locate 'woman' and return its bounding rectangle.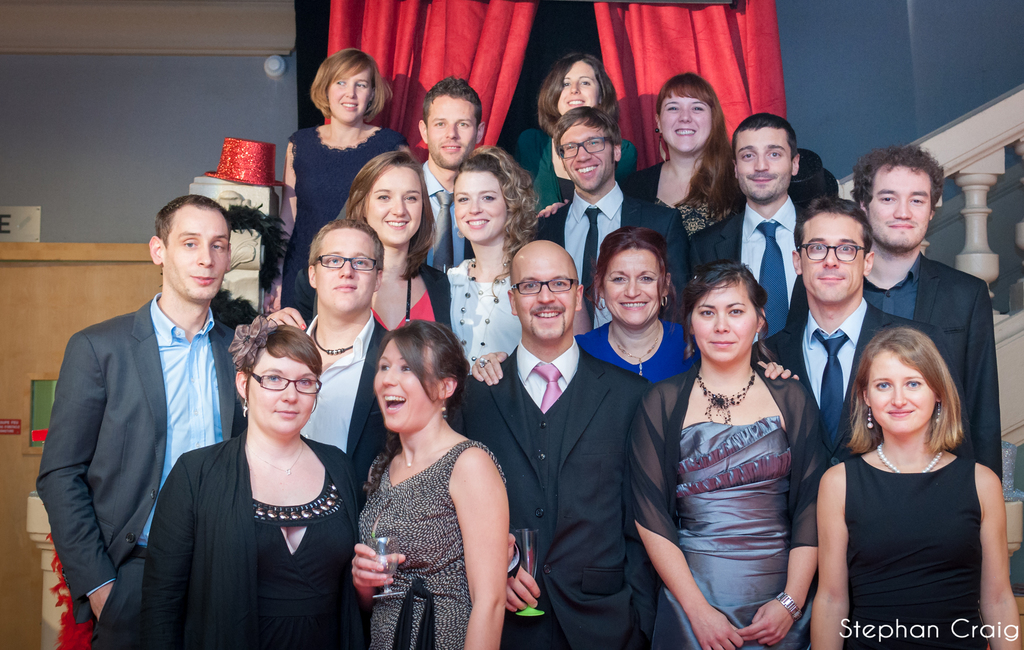
select_region(810, 327, 1023, 649).
